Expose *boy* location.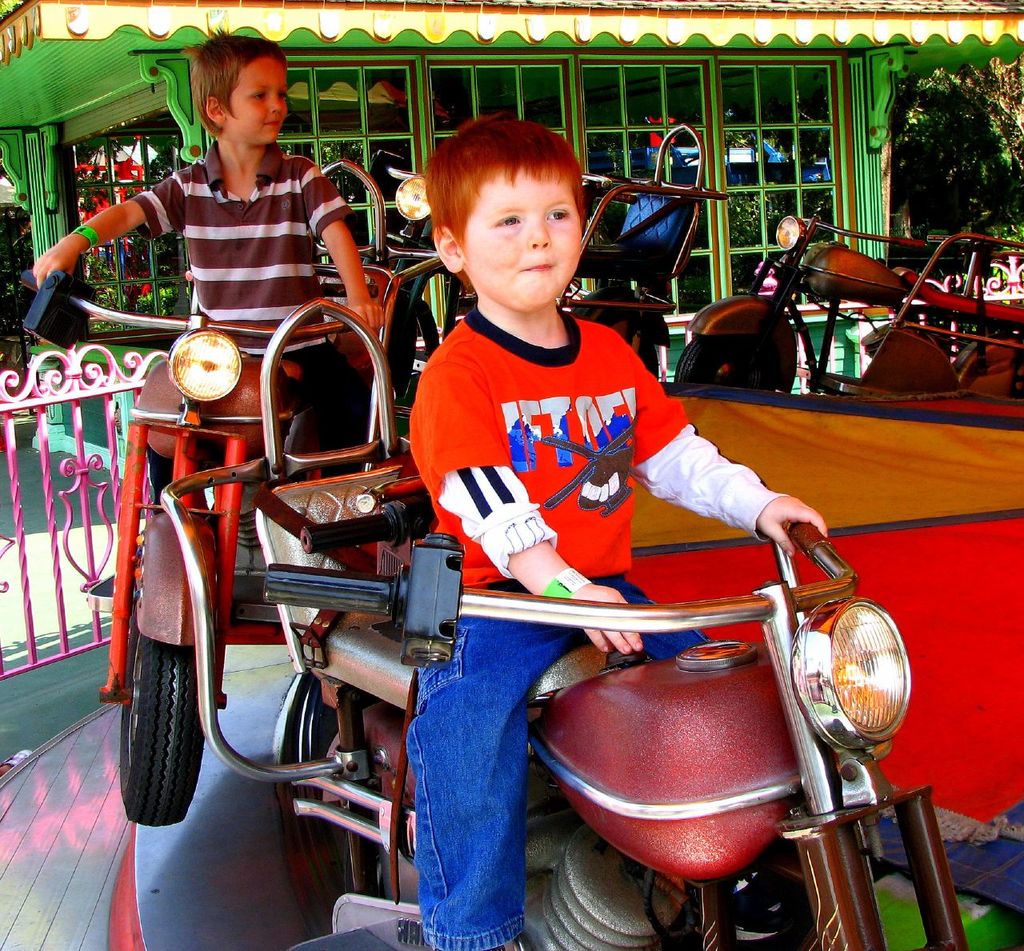
Exposed at crop(33, 30, 384, 478).
